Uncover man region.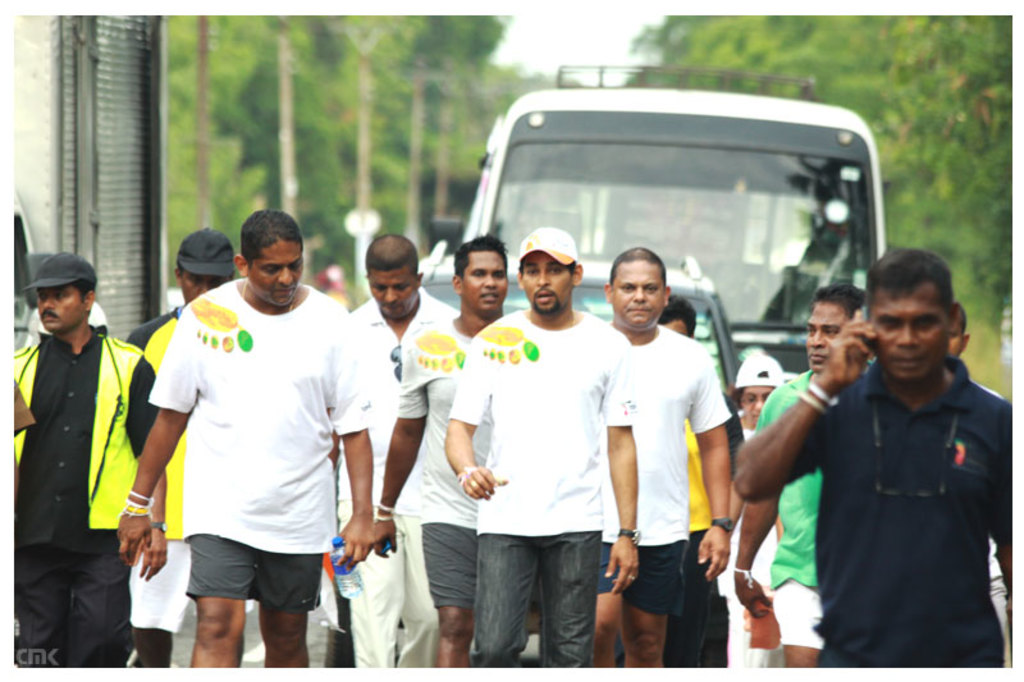
Uncovered: Rect(116, 210, 375, 678).
